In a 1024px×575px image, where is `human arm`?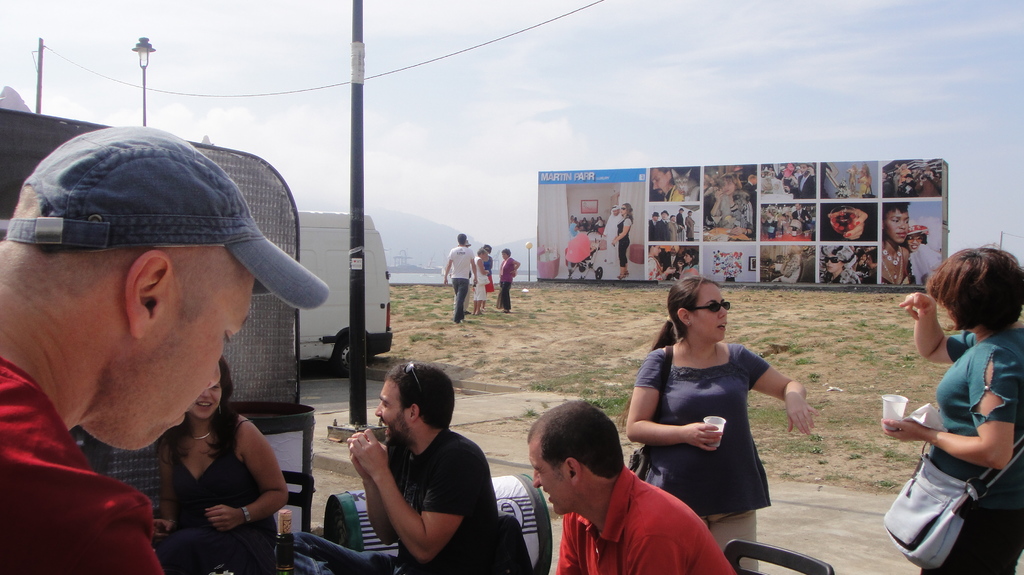
detection(344, 424, 402, 554).
